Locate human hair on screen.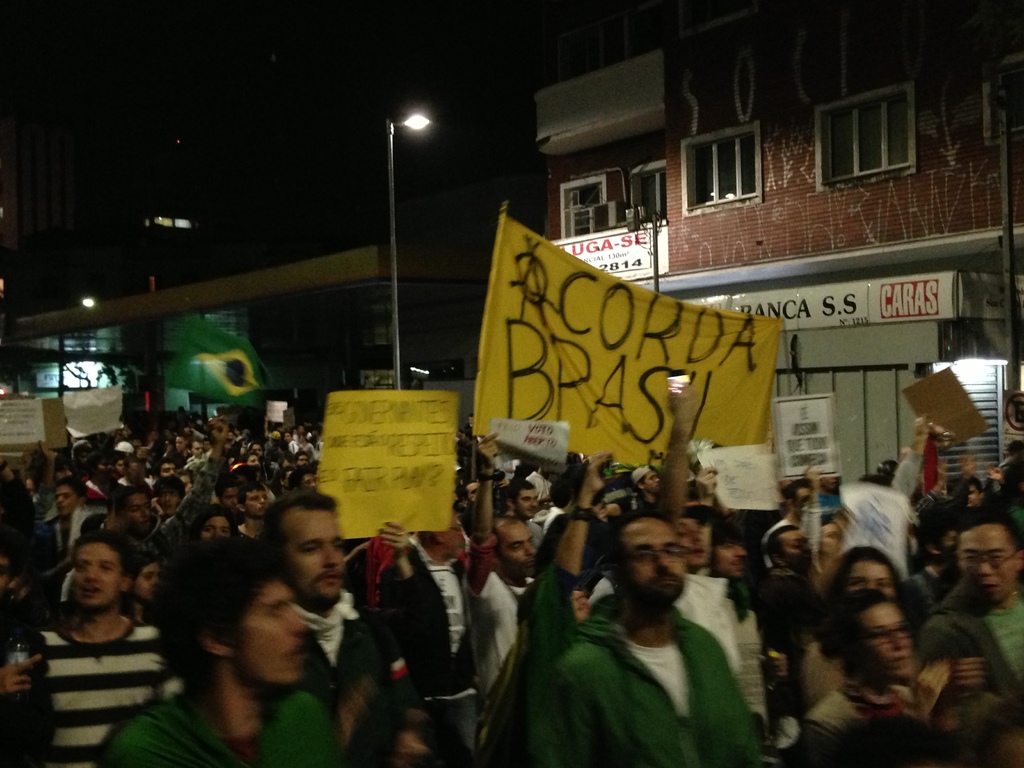
On screen at {"left": 70, "top": 531, "right": 140, "bottom": 604}.
